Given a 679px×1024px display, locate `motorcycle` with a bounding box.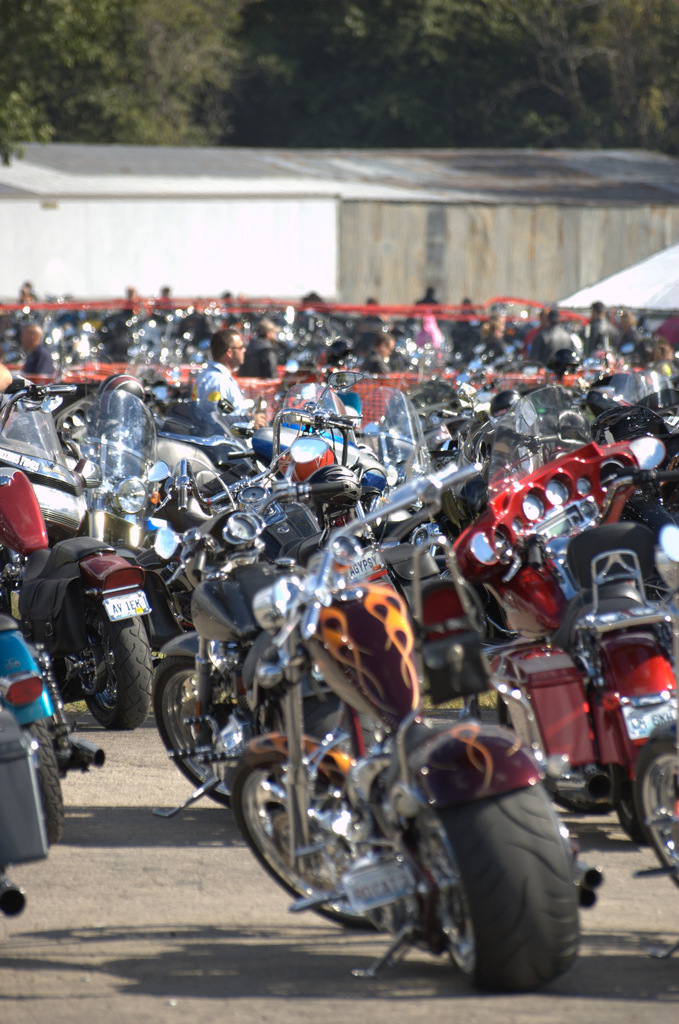
Located: Rect(0, 547, 24, 605).
